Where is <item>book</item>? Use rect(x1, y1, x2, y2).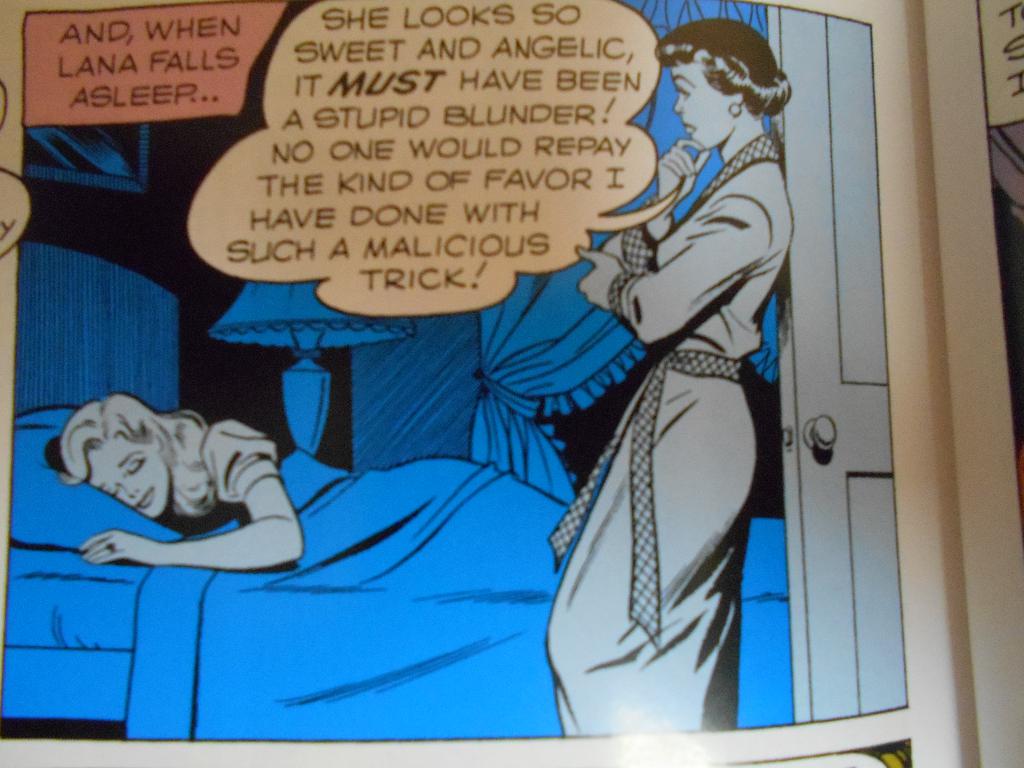
rect(0, 0, 1023, 767).
